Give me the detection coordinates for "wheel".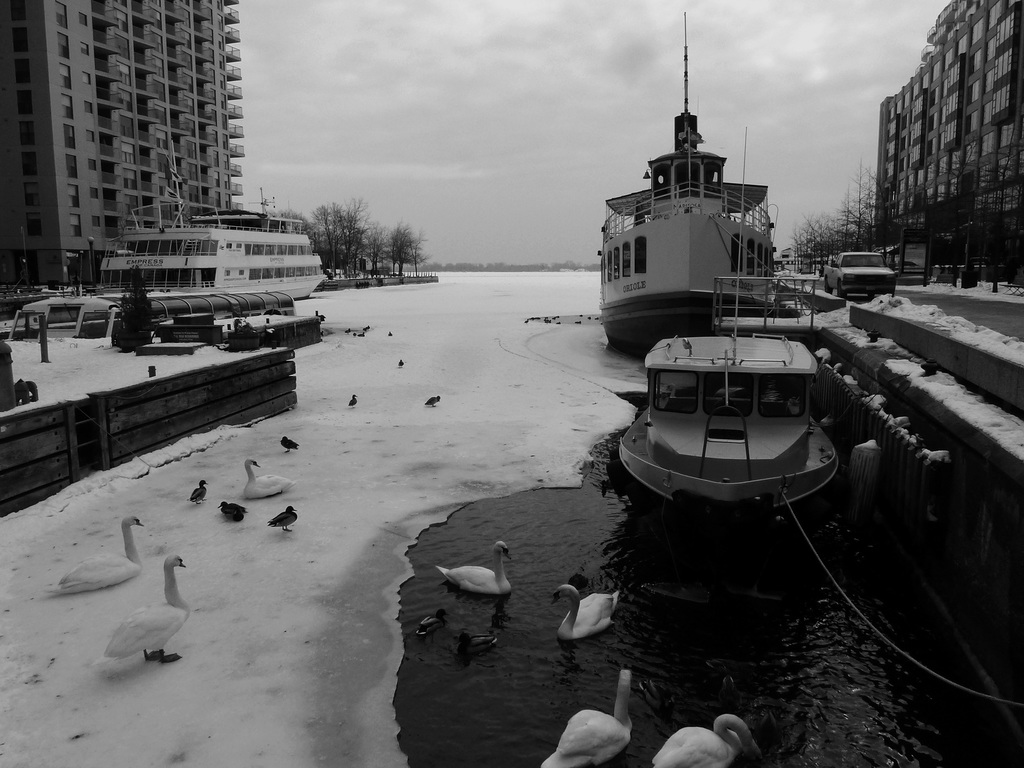
(x1=822, y1=273, x2=829, y2=294).
